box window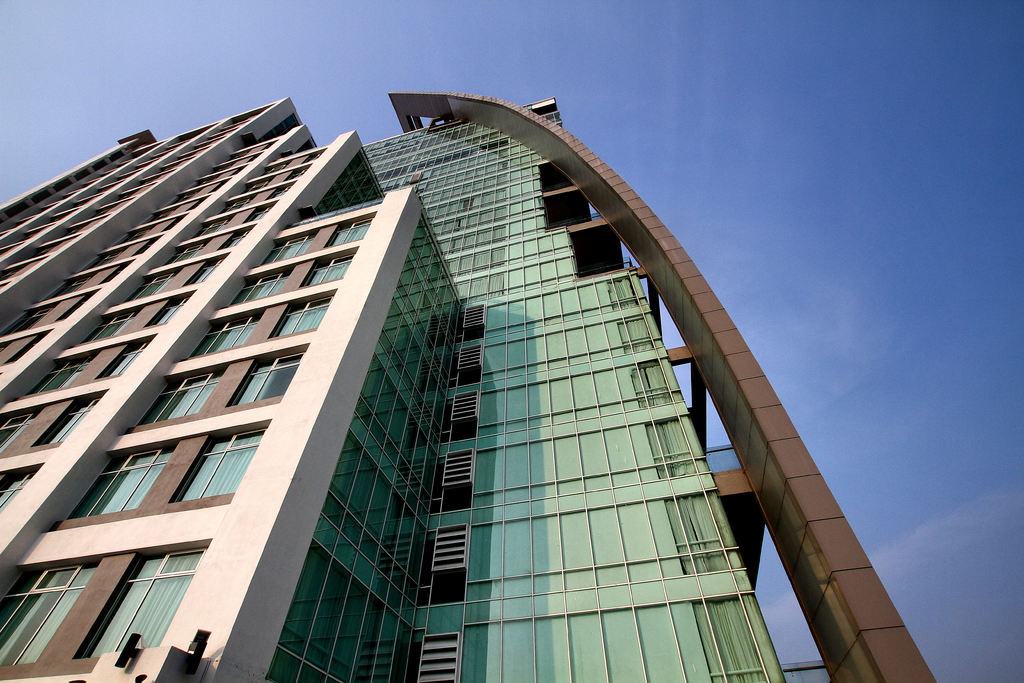
[x1=28, y1=350, x2=99, y2=397]
